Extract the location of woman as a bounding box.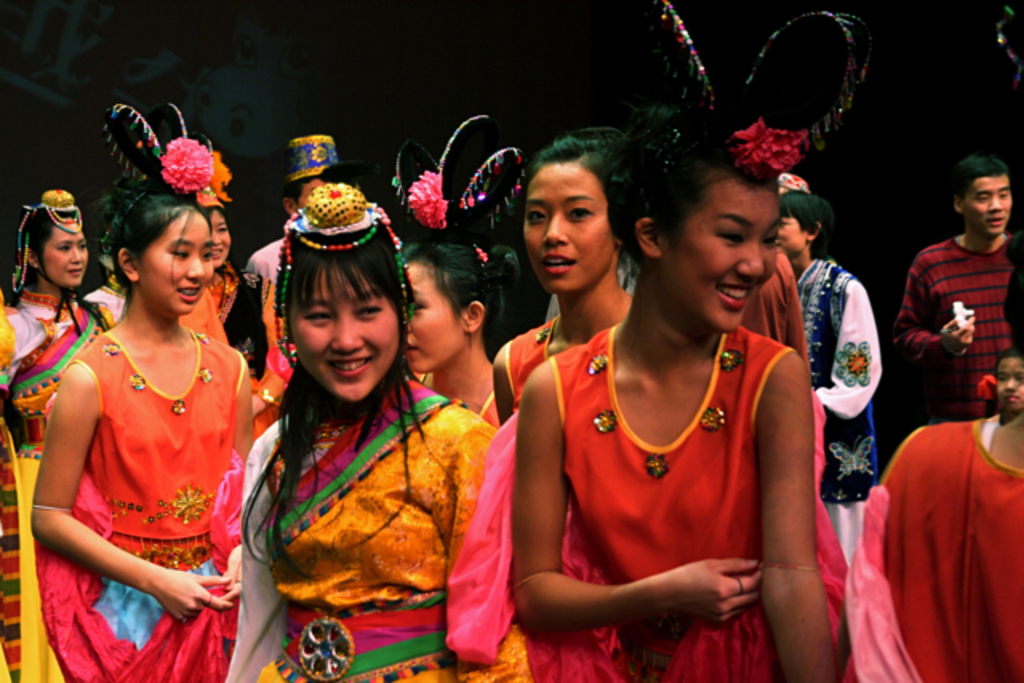
left=490, top=130, right=645, bottom=421.
